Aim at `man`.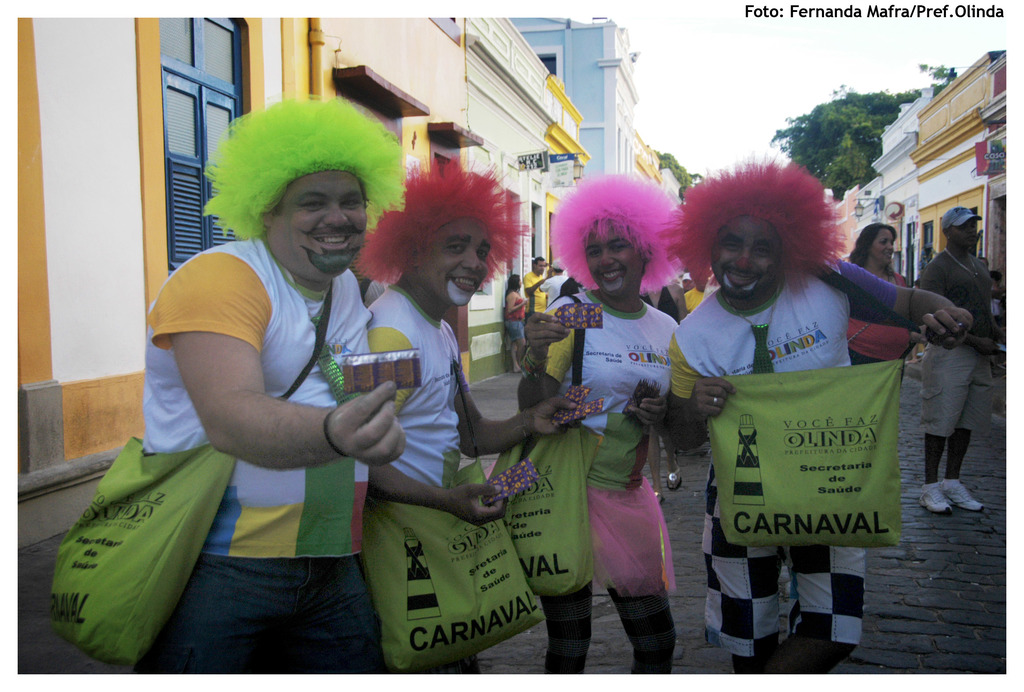
Aimed at [907, 203, 1009, 512].
